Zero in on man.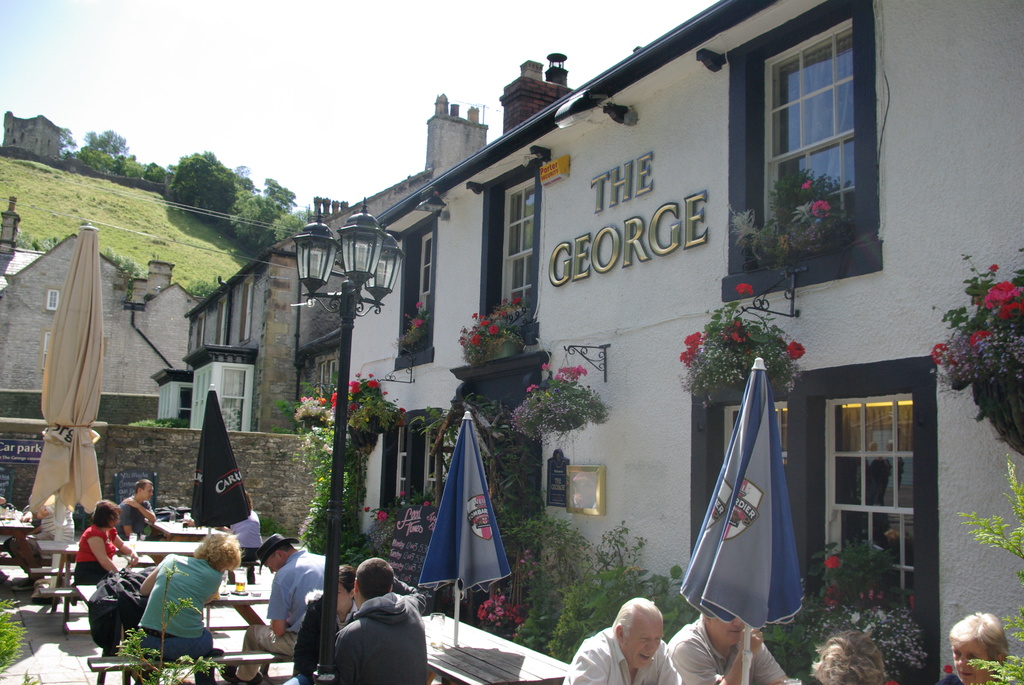
Zeroed in: bbox=(329, 553, 431, 684).
